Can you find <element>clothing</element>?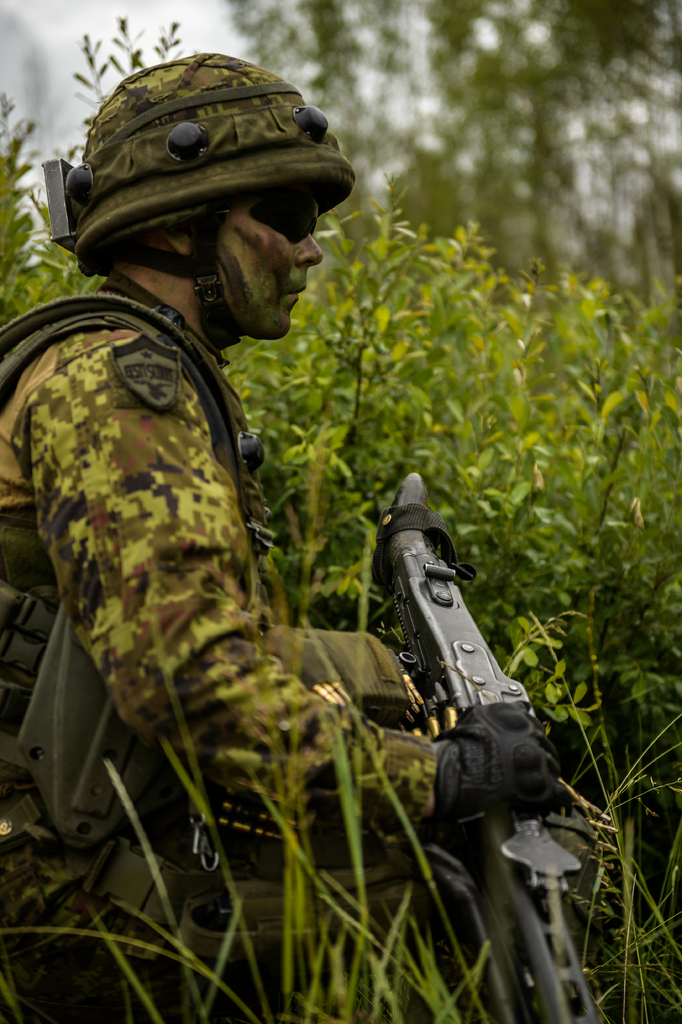
Yes, bounding box: x1=0 y1=299 x2=445 y2=1011.
